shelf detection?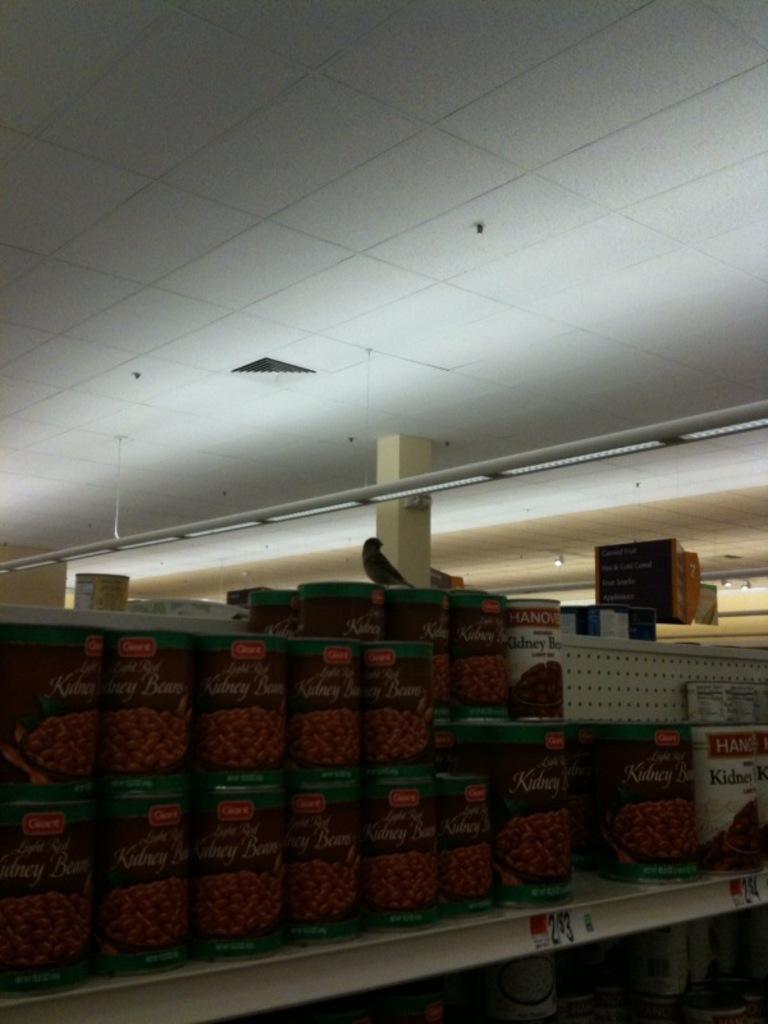
<bbox>0, 603, 767, 1023</bbox>
